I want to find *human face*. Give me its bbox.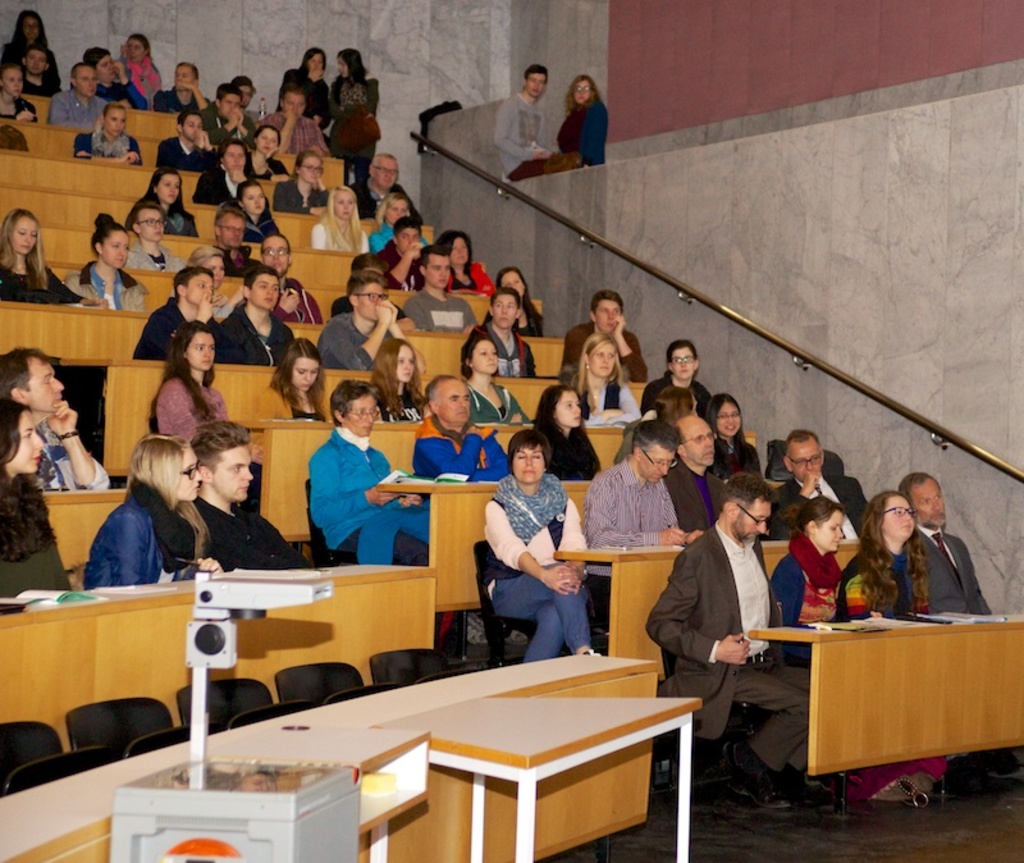
(left=338, top=55, right=349, bottom=76).
